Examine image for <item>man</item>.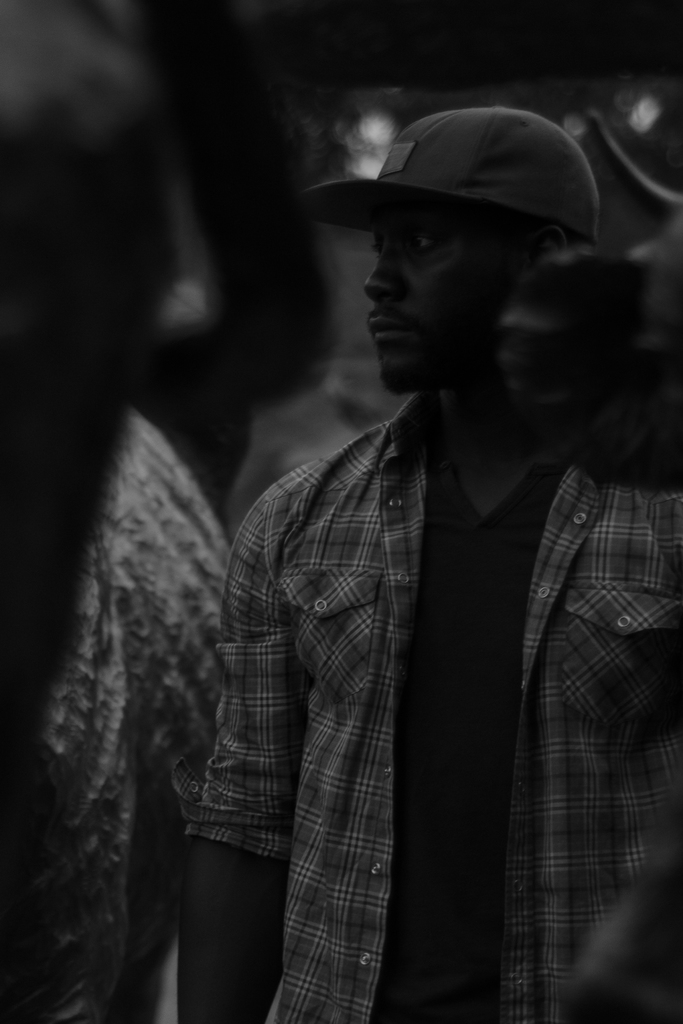
Examination result: 170, 108, 682, 1023.
